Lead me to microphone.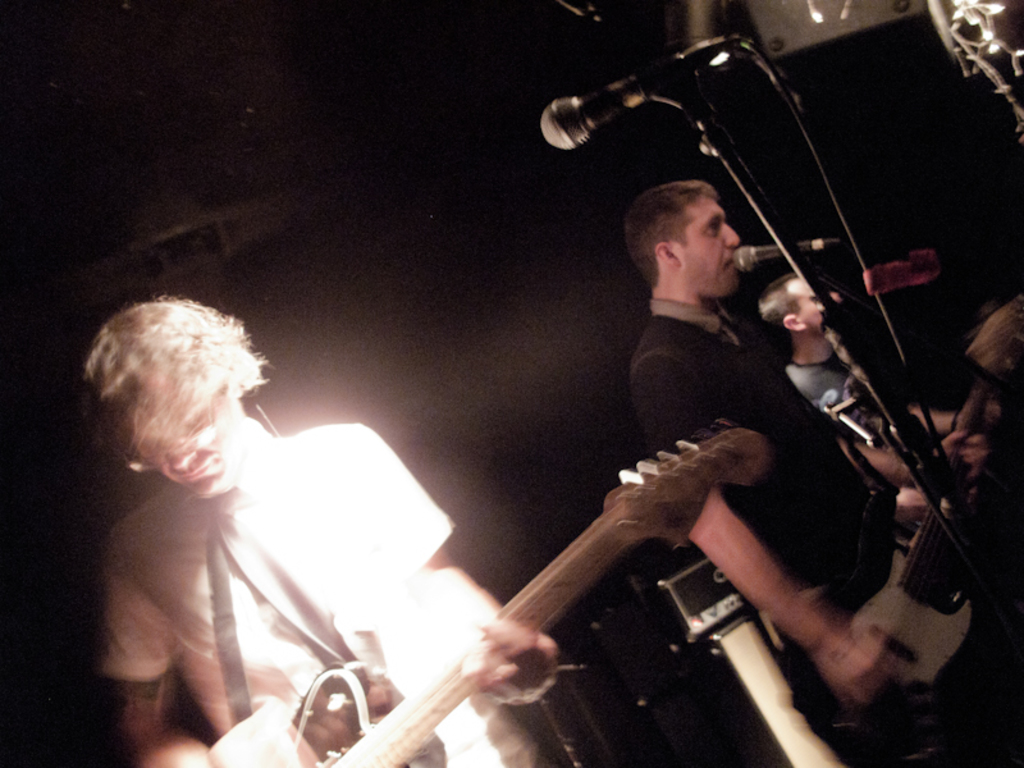
Lead to crop(732, 242, 838, 269).
